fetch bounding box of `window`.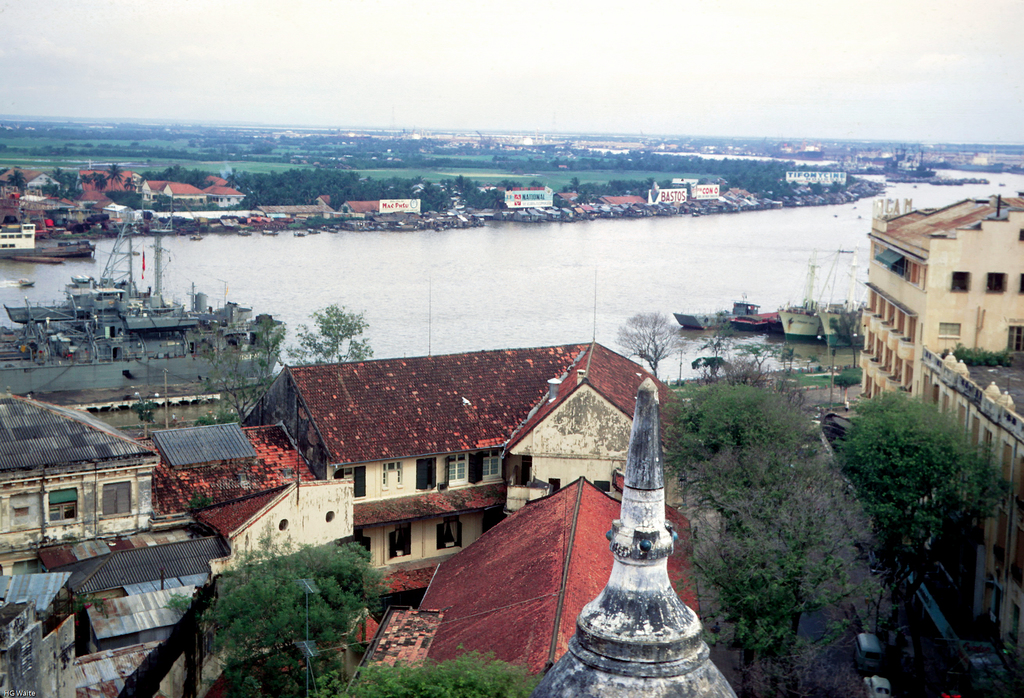
Bbox: locate(1013, 529, 1023, 588).
